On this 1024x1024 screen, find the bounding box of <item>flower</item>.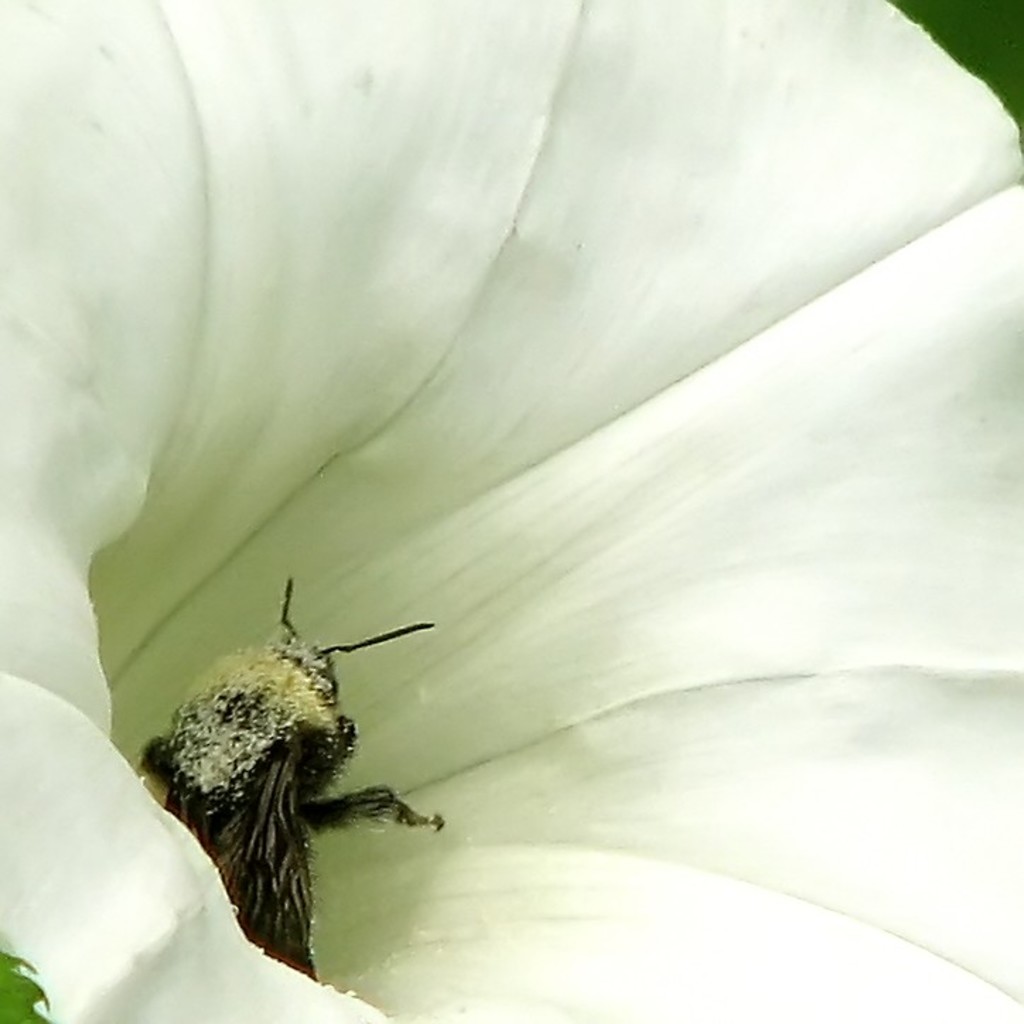
Bounding box: crop(25, 47, 933, 1023).
